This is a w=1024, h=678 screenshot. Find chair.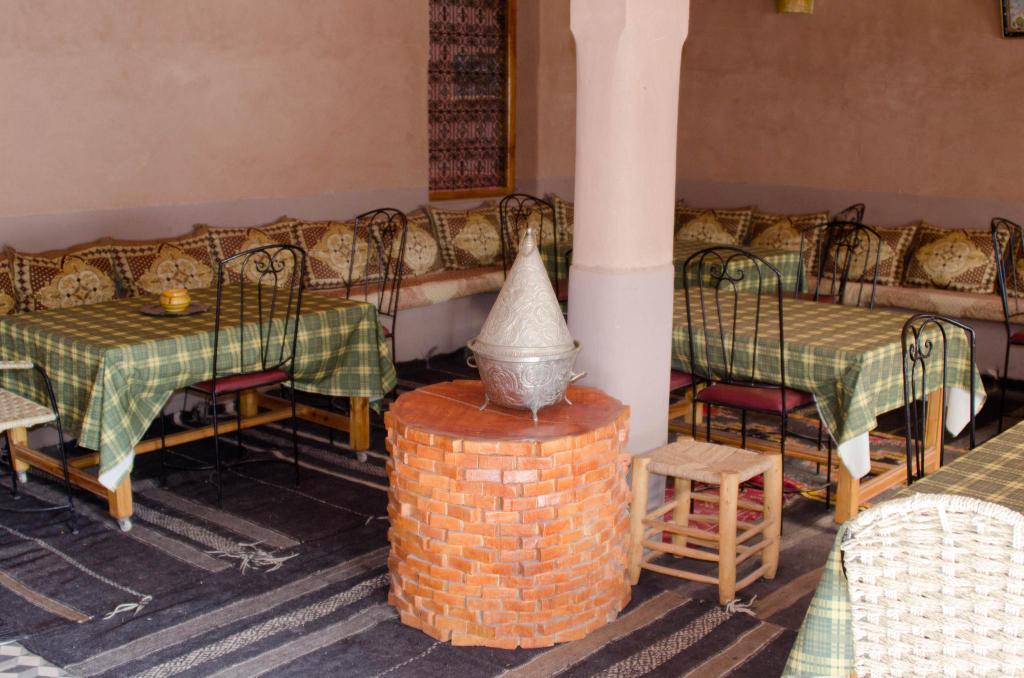
Bounding box: select_region(680, 243, 834, 534).
